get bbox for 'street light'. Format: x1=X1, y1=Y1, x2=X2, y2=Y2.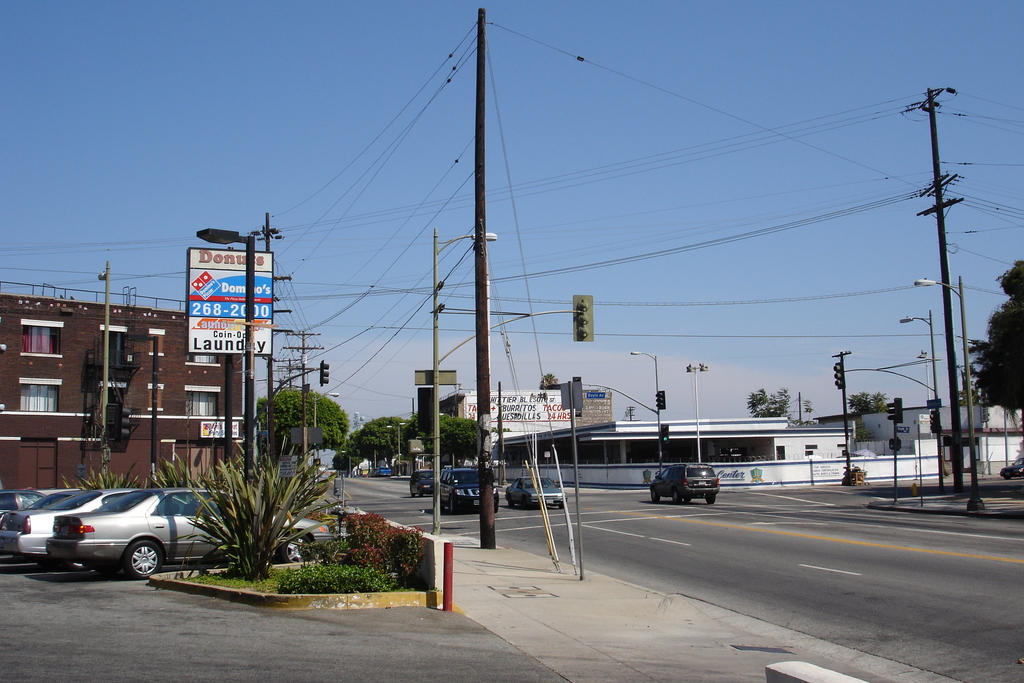
x1=91, y1=255, x2=112, y2=486.
